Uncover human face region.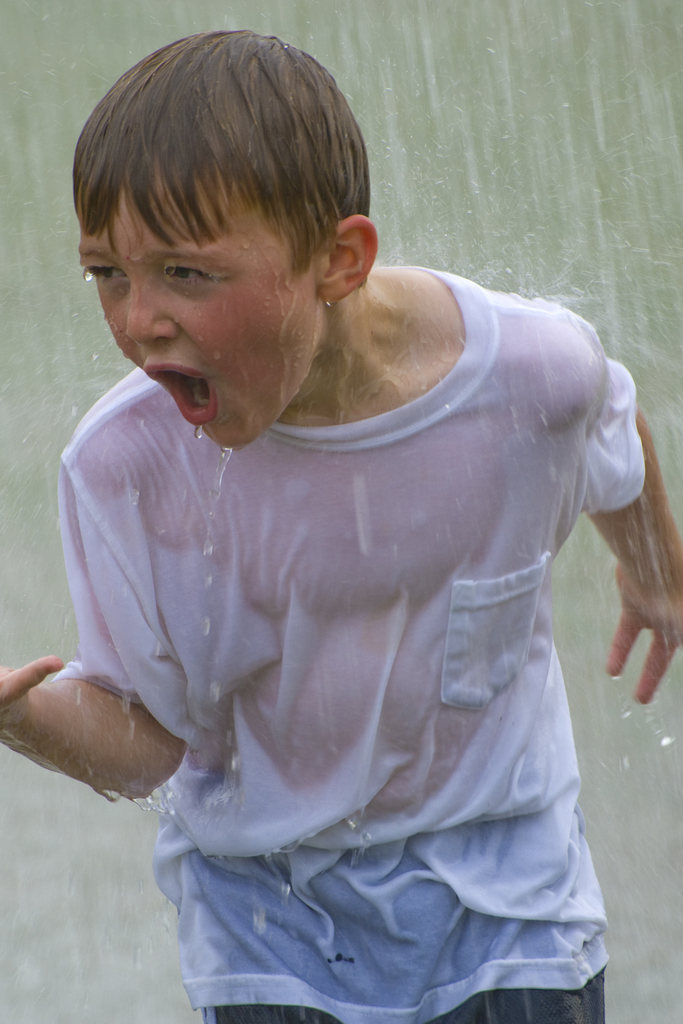
Uncovered: 76:168:326:442.
